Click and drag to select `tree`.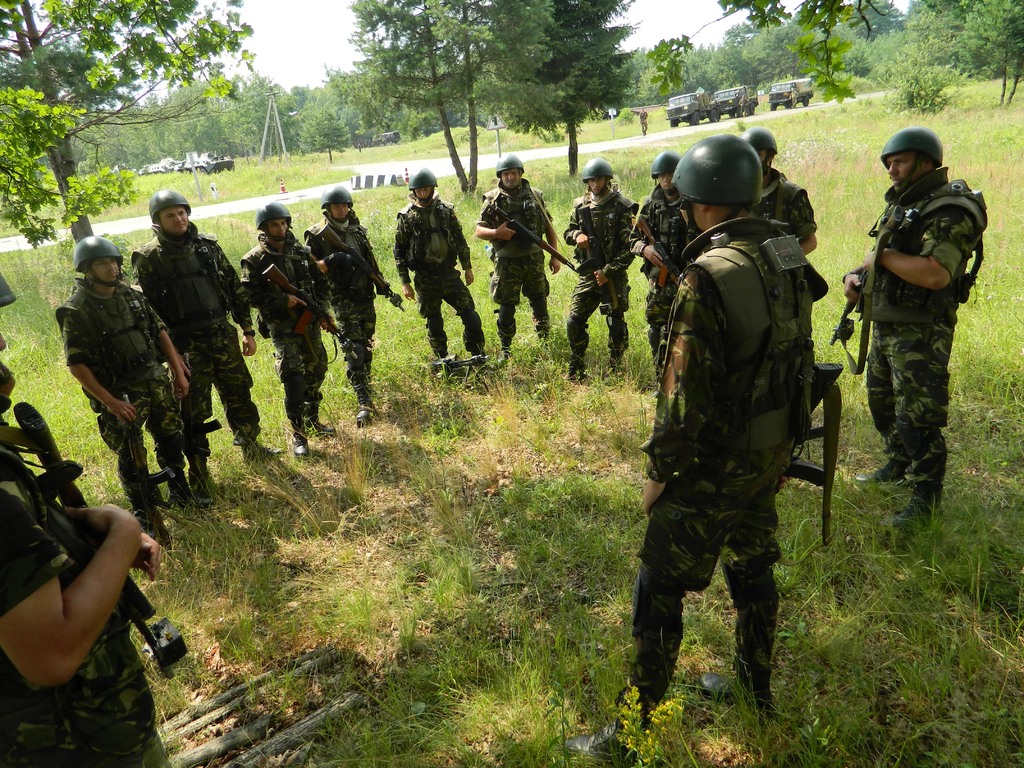
Selection: box(344, 0, 642, 195).
